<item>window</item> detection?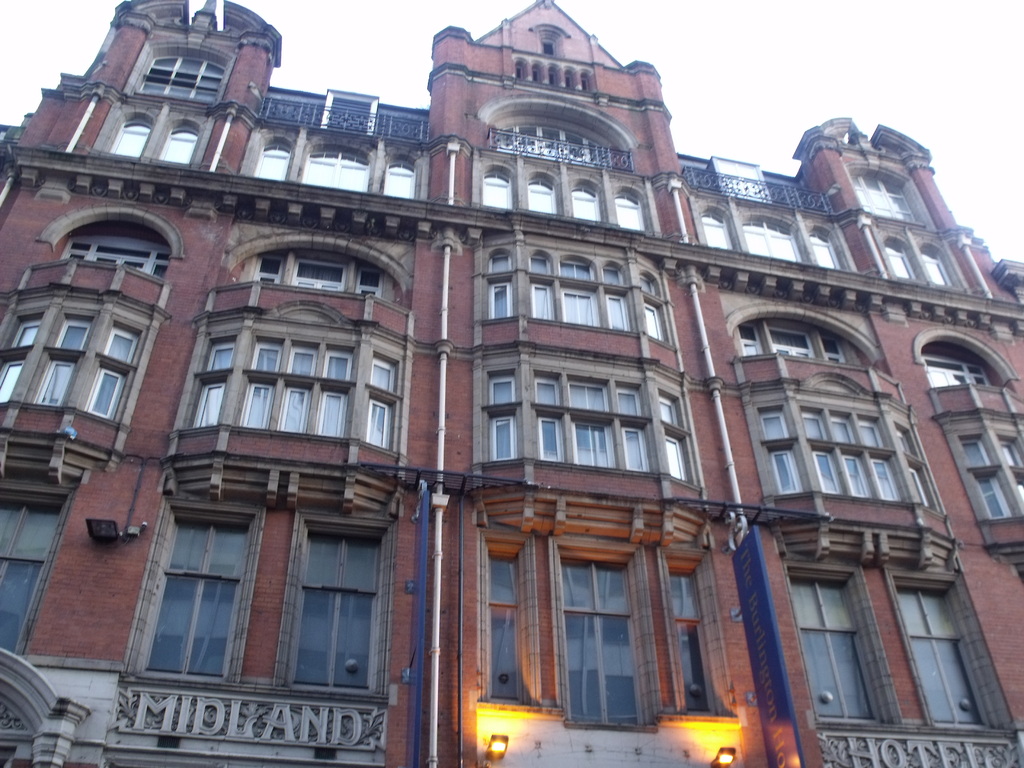
[left=481, top=175, right=511, bottom=213]
